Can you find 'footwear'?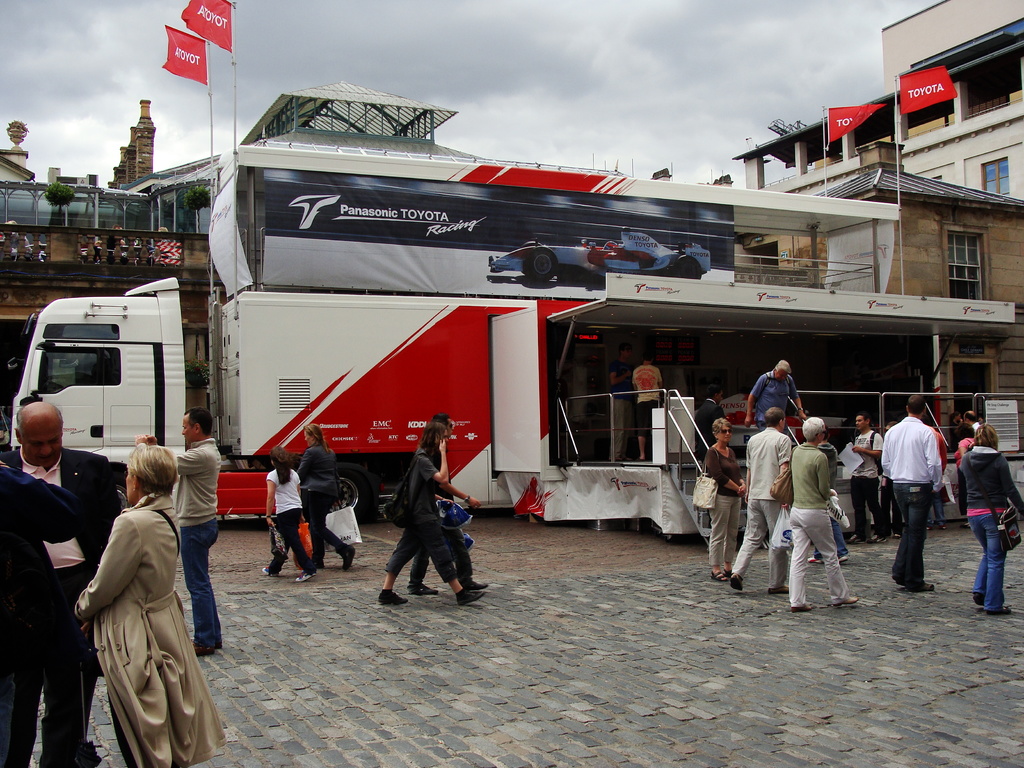
Yes, bounding box: pyautogui.locateOnScreen(900, 582, 936, 595).
